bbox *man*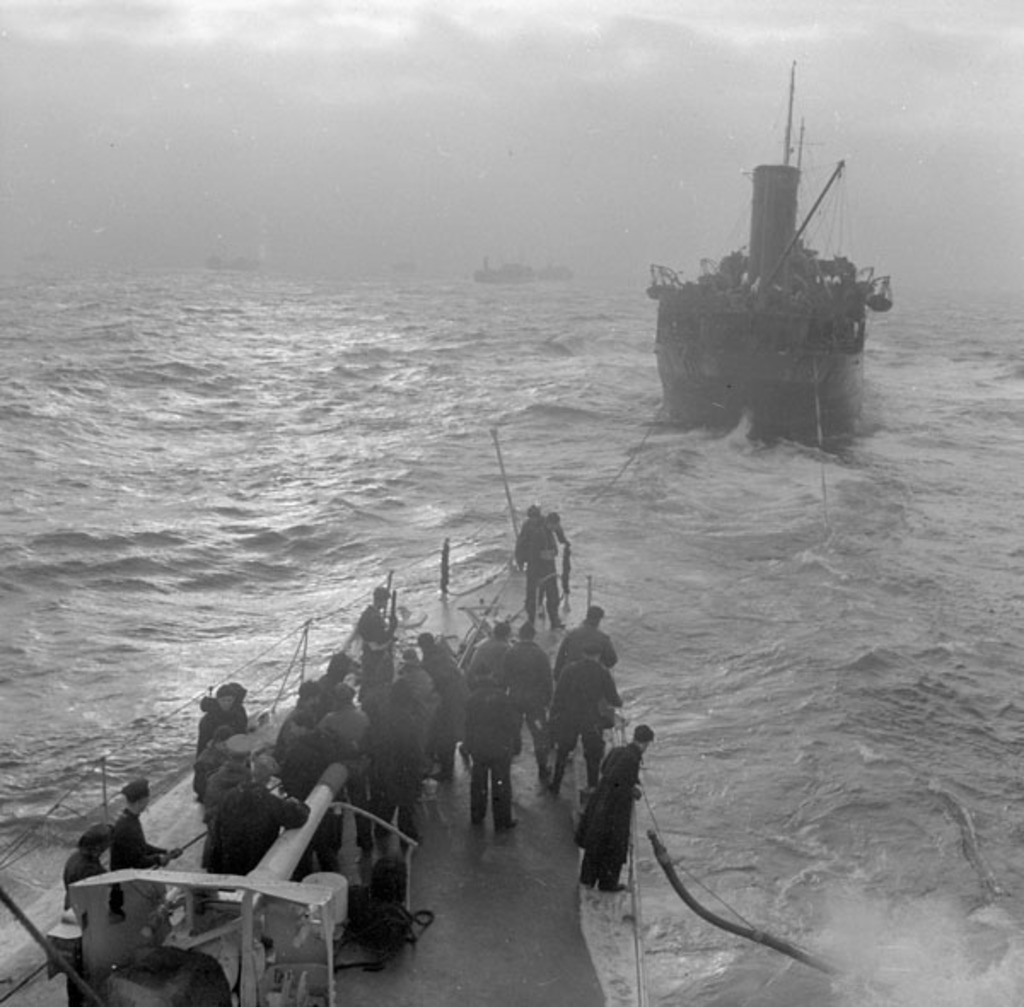
572,725,654,893
